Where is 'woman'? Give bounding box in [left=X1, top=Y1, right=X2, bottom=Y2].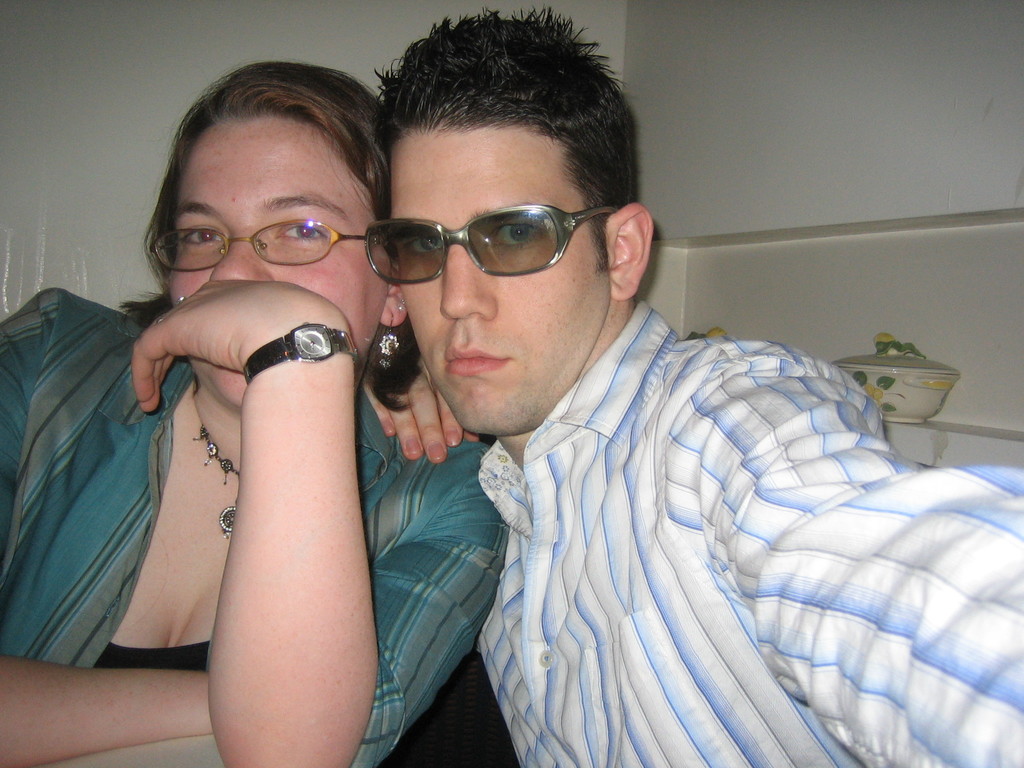
[left=0, top=60, right=508, bottom=767].
